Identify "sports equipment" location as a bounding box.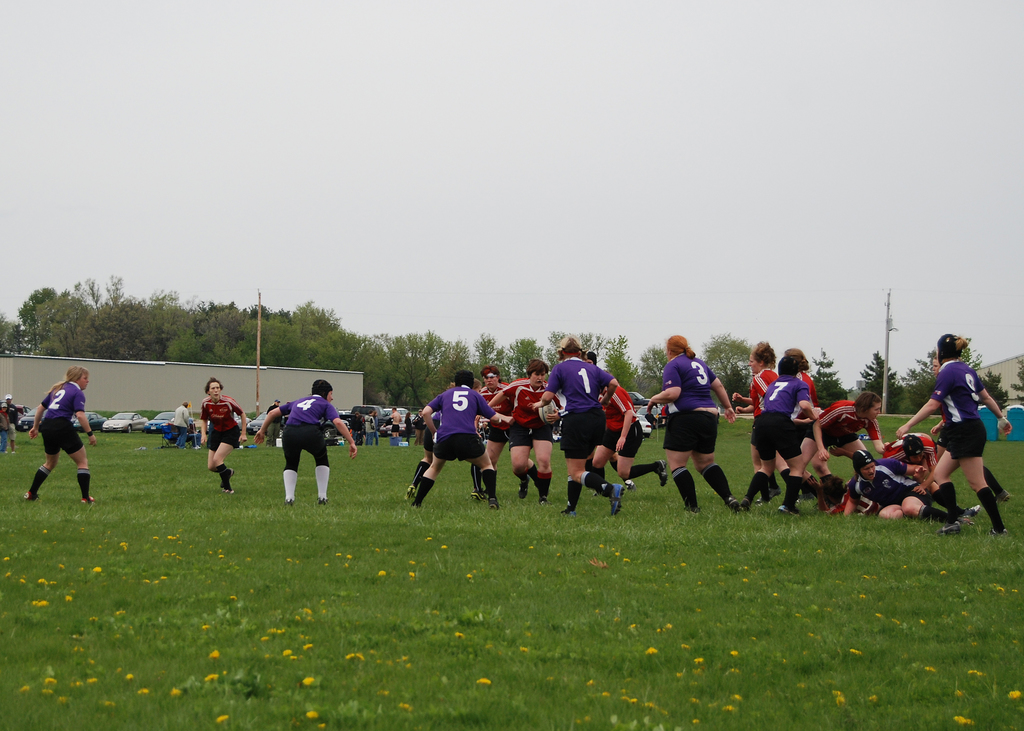
box(310, 380, 335, 402).
